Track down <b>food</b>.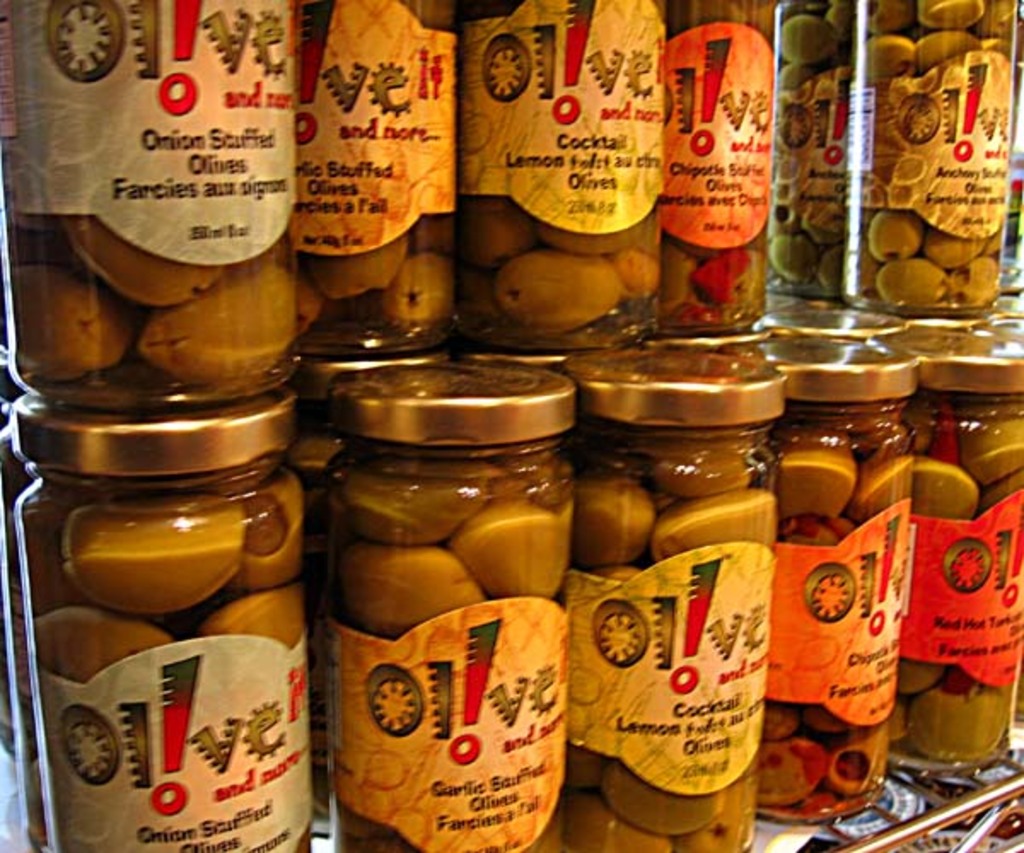
Tracked to [x1=195, y1=587, x2=305, y2=653].
